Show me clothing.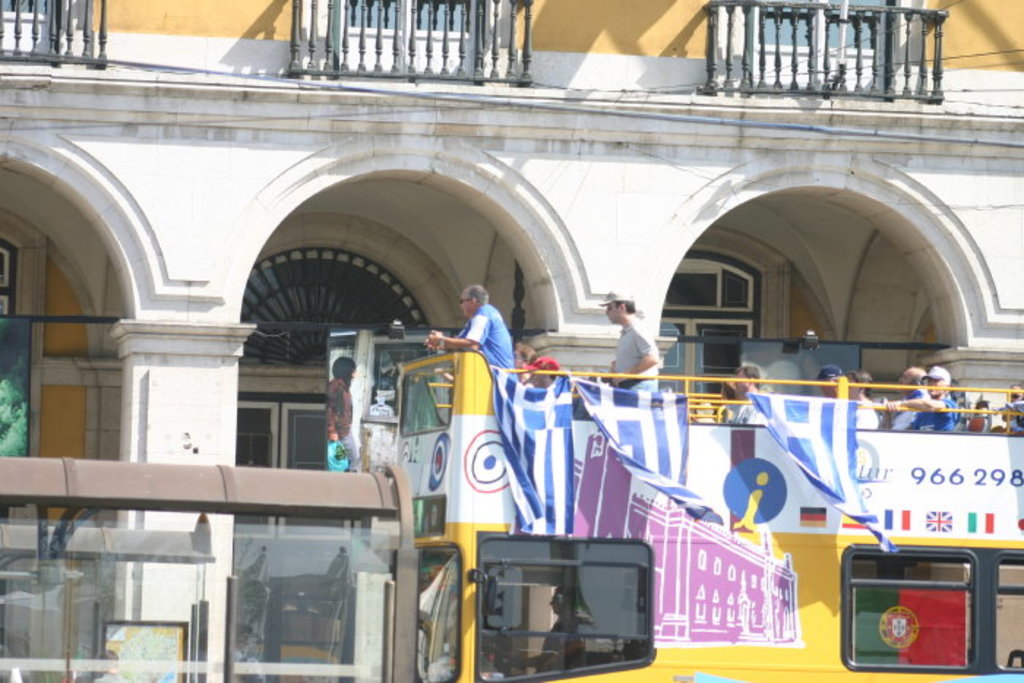
clothing is here: x1=724, y1=396, x2=762, y2=417.
